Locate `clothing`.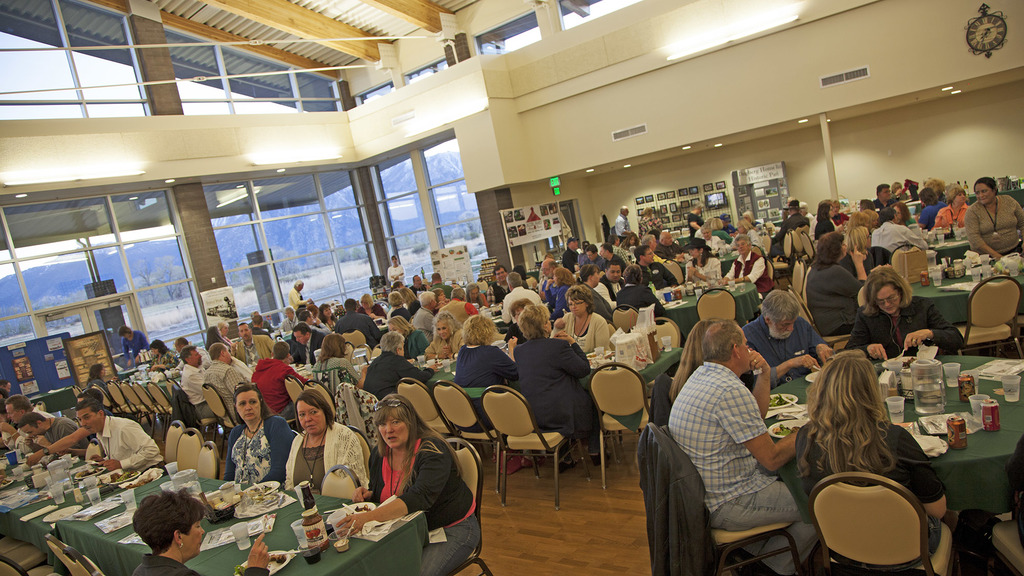
Bounding box: 845/248/880/282.
